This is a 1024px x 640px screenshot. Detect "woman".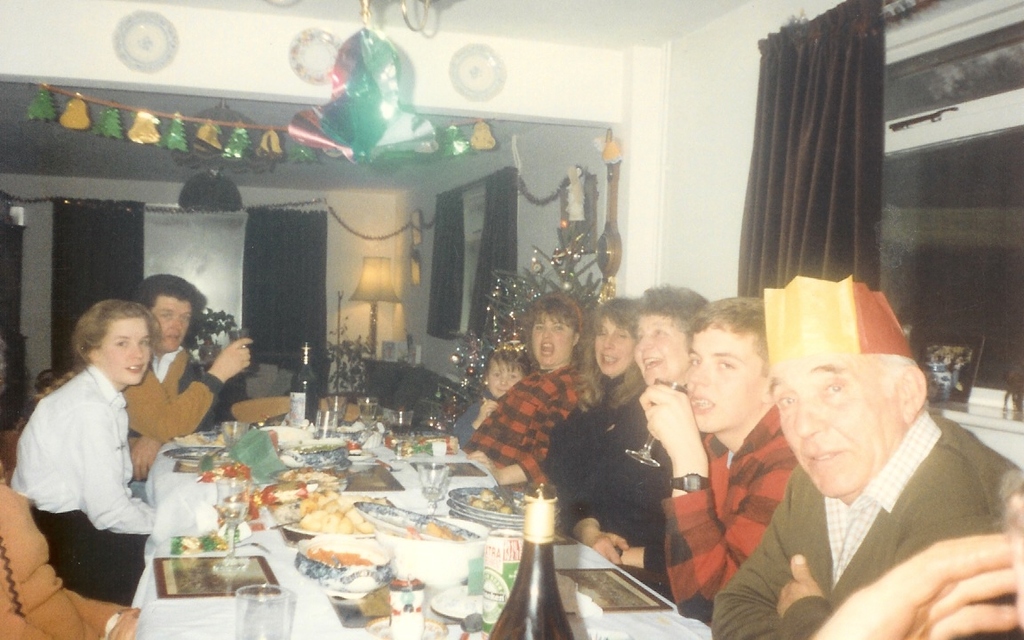
561/303/668/541.
